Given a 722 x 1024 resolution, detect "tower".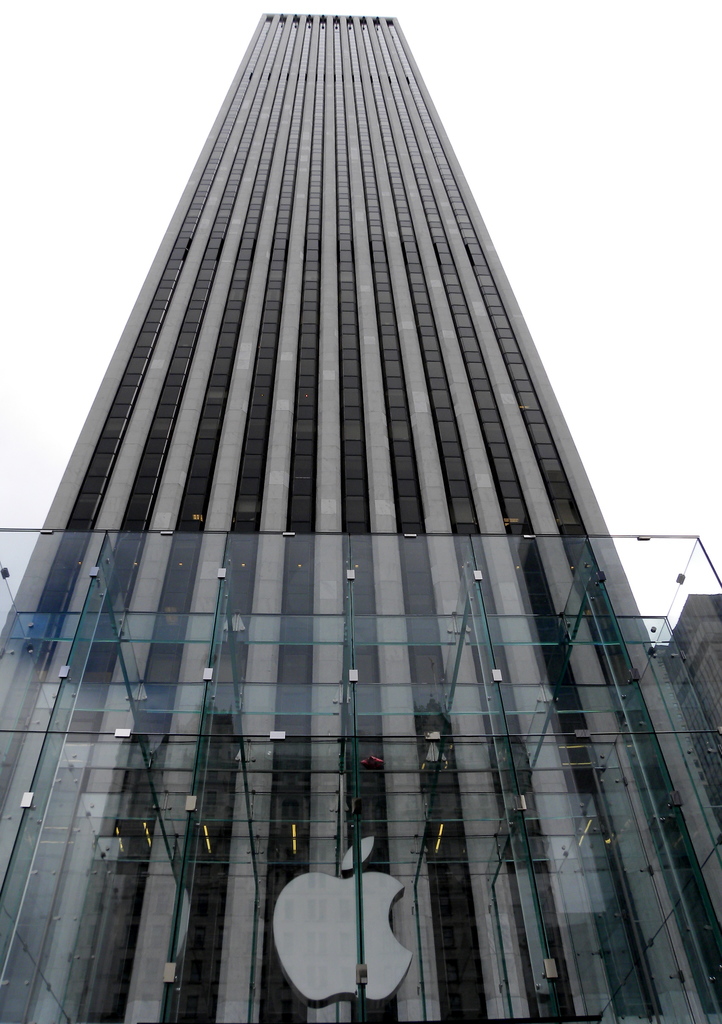
crop(0, 17, 694, 962).
